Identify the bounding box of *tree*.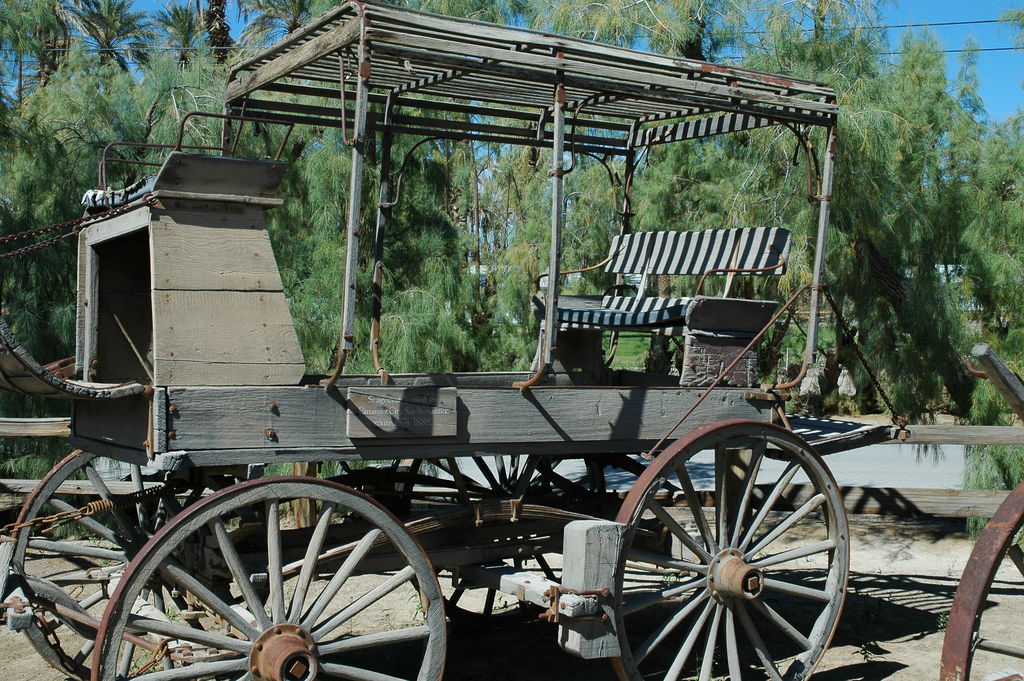
select_region(58, 0, 154, 62).
